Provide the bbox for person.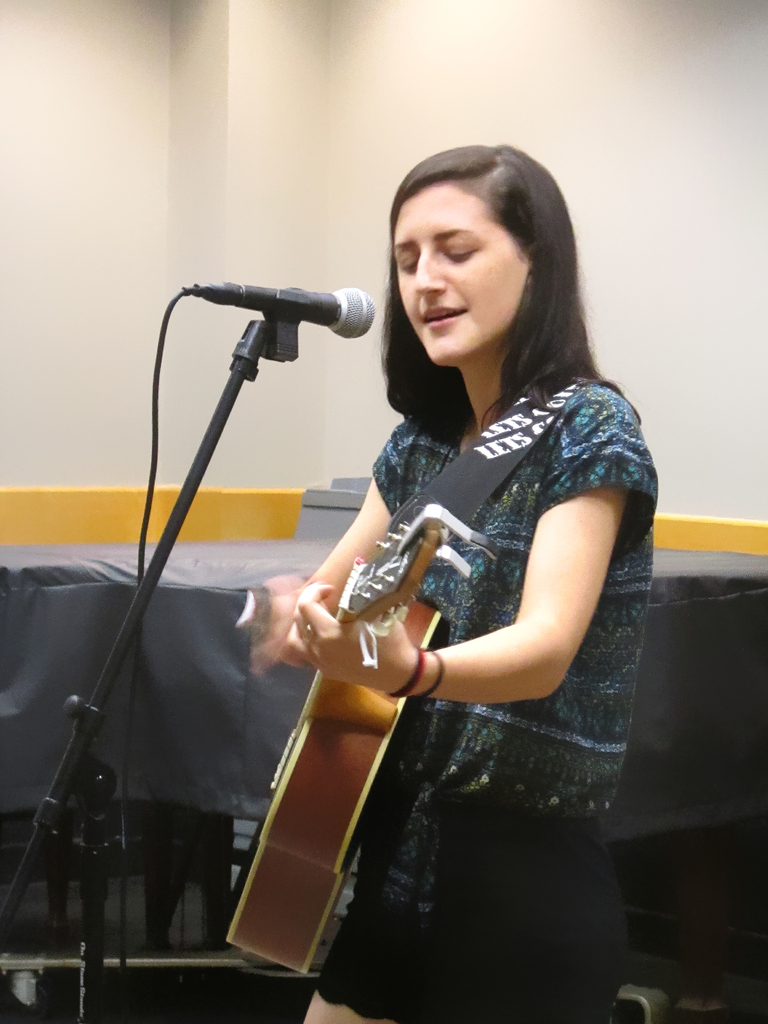
bbox(248, 127, 630, 984).
